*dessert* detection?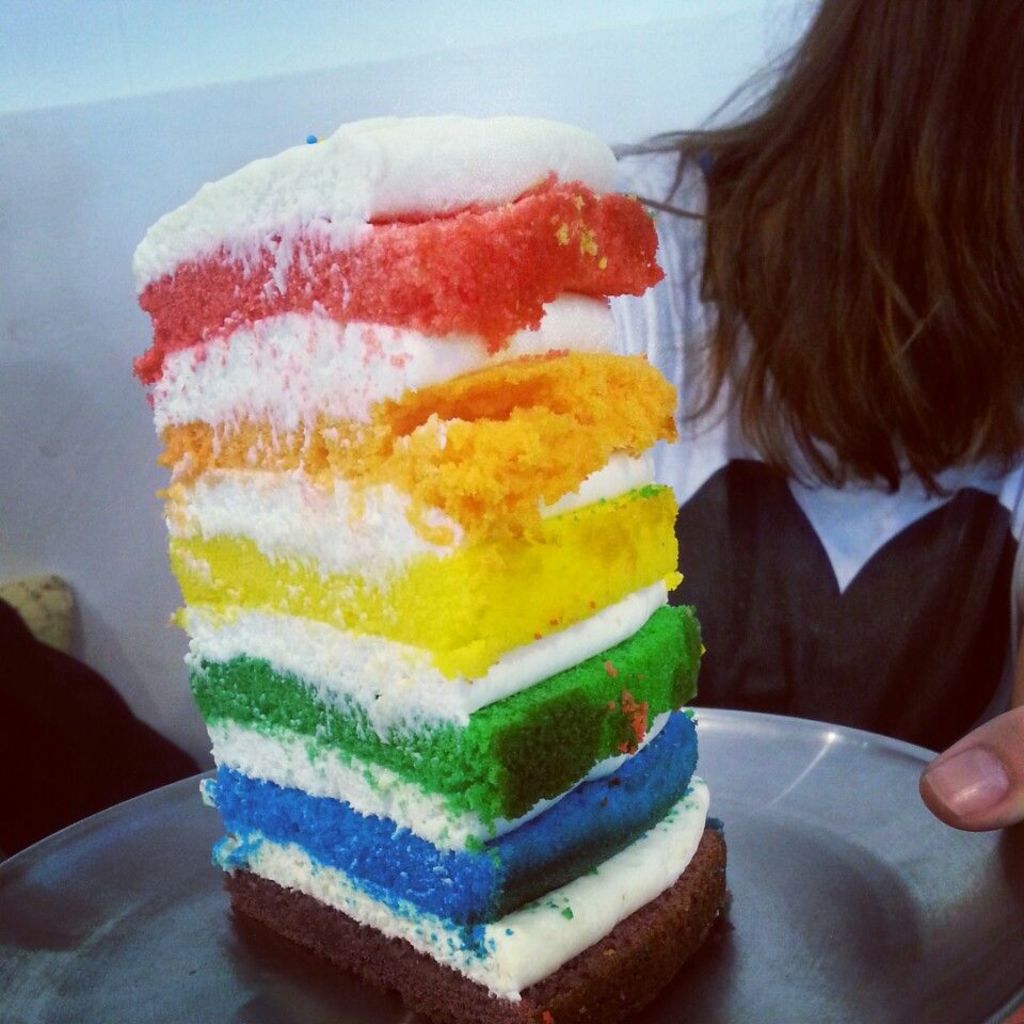
box(119, 61, 714, 1008)
